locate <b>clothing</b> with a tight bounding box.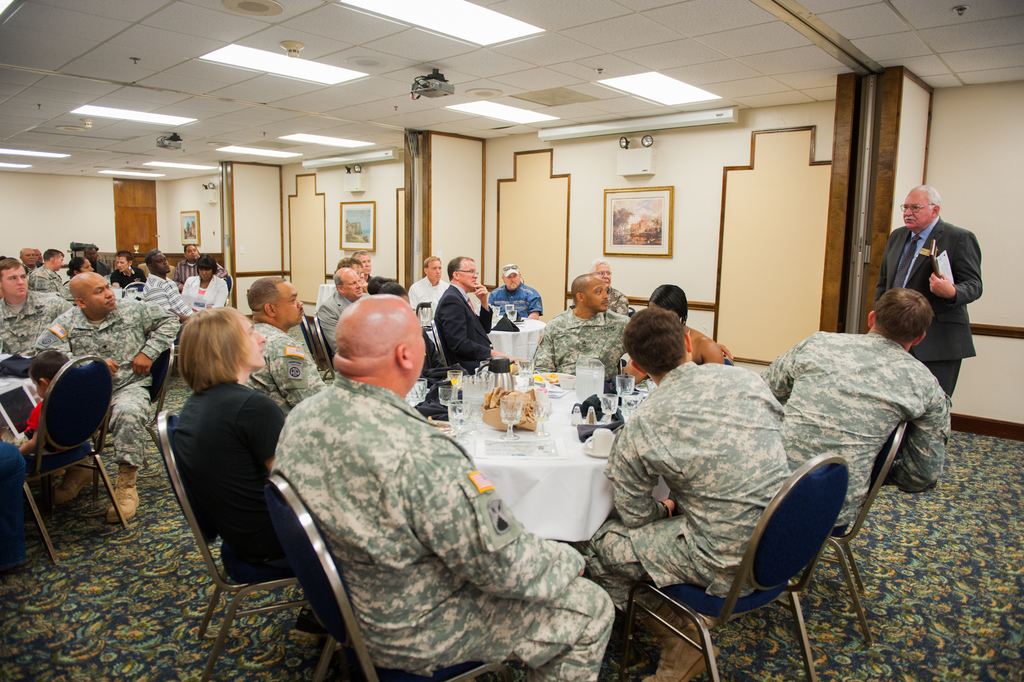
bbox=(871, 212, 985, 398).
